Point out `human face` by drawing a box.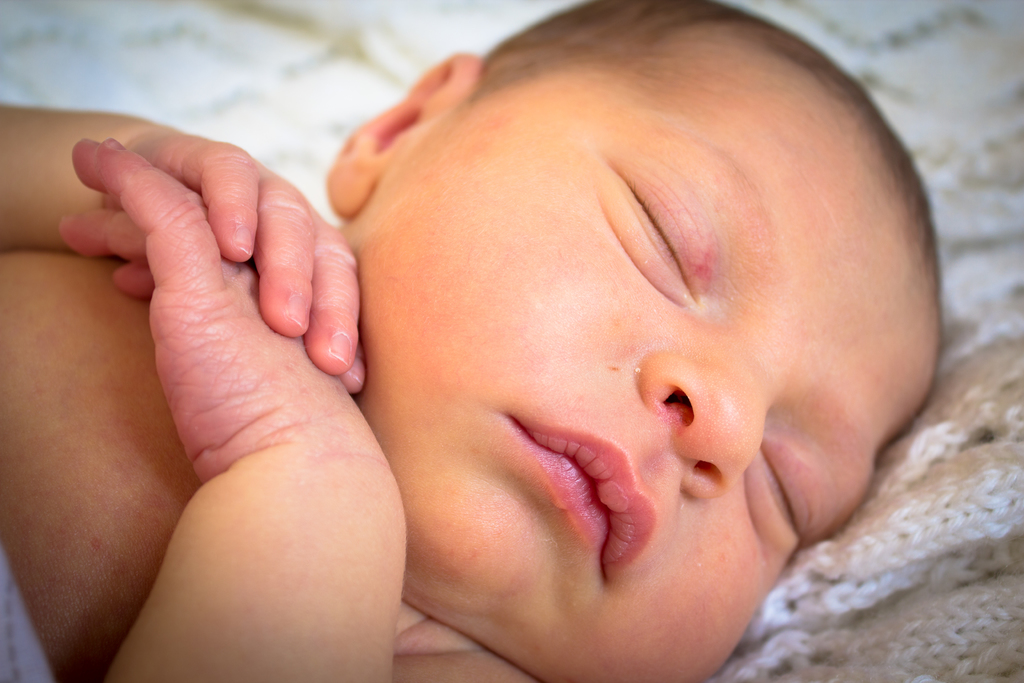
rect(339, 60, 932, 682).
